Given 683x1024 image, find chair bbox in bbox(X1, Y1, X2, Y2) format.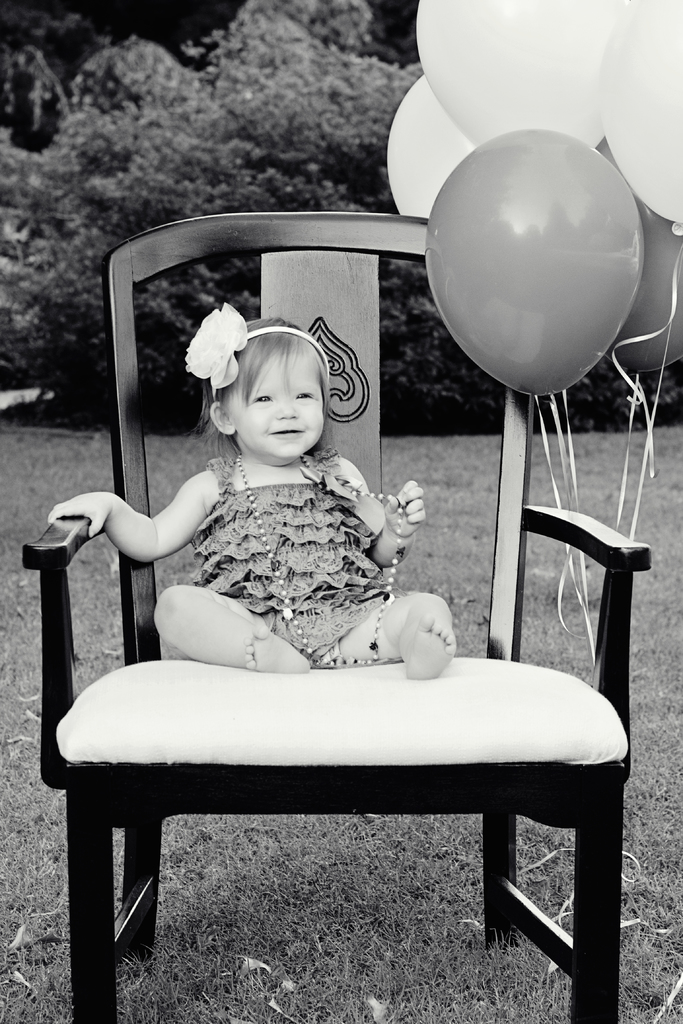
bbox(17, 267, 647, 980).
